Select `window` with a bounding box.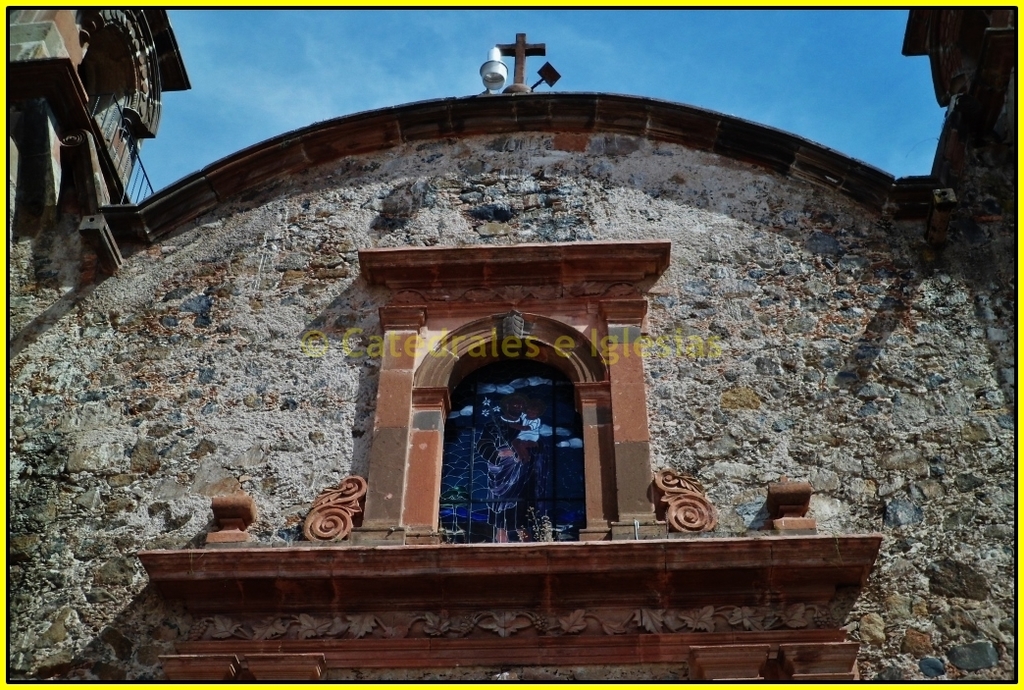
BBox(443, 349, 580, 537).
